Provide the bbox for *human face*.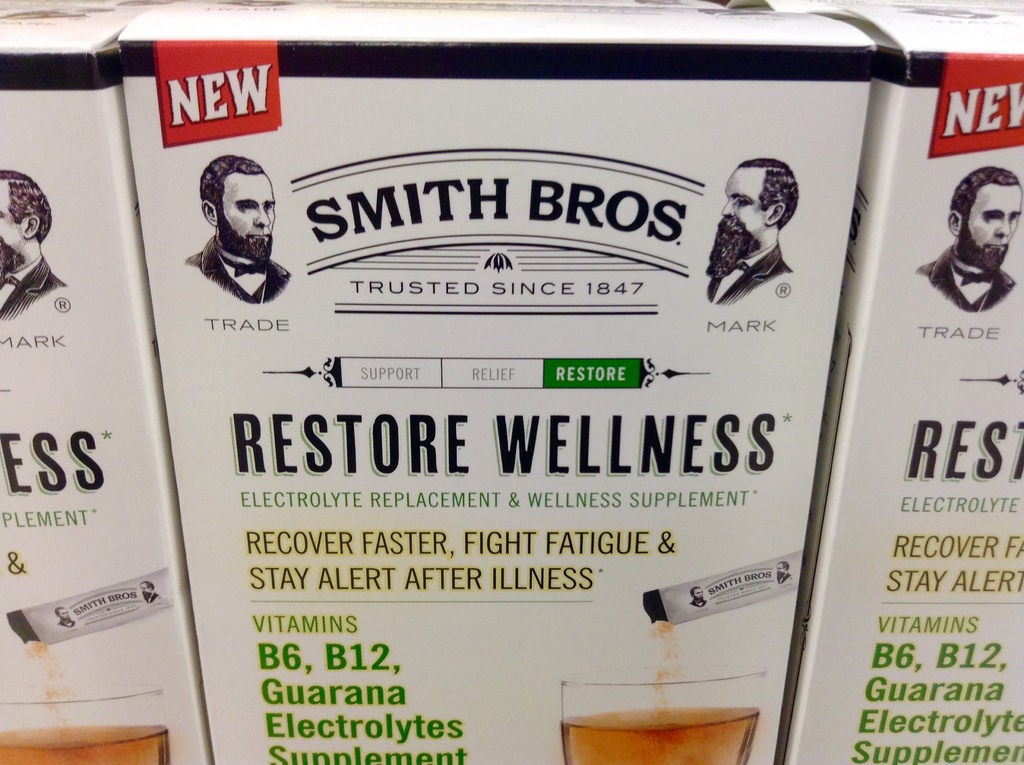
pyautogui.locateOnScreen(221, 172, 276, 252).
